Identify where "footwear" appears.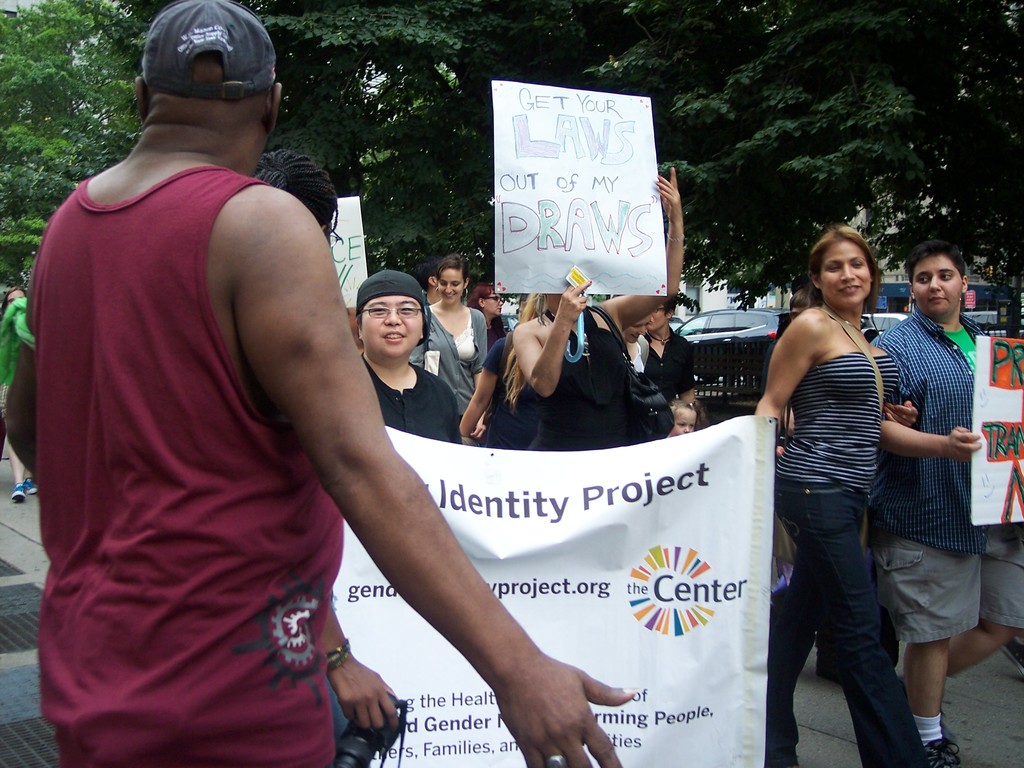
Appears at (979,637,1023,681).
